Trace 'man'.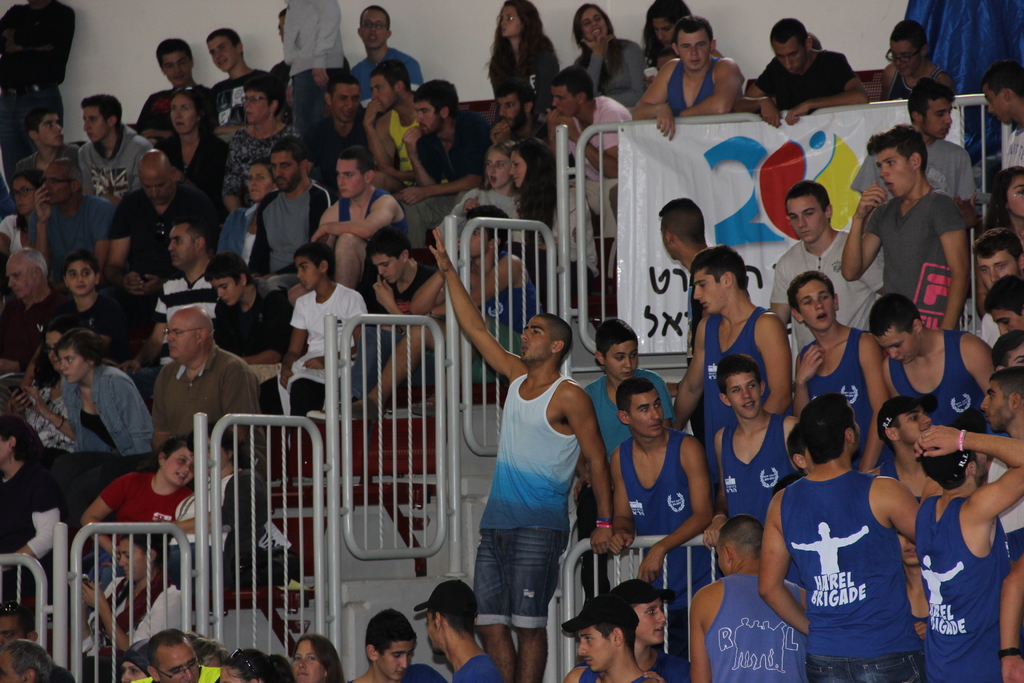
Traced to left=307, top=222, right=437, bottom=424.
